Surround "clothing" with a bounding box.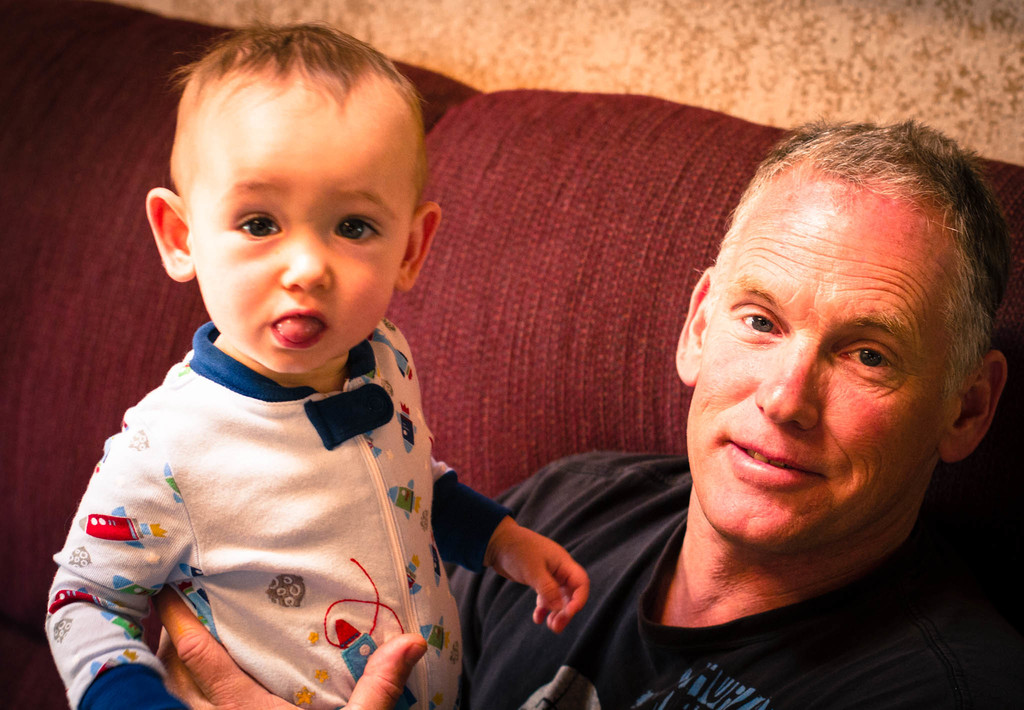
locate(40, 294, 499, 702).
